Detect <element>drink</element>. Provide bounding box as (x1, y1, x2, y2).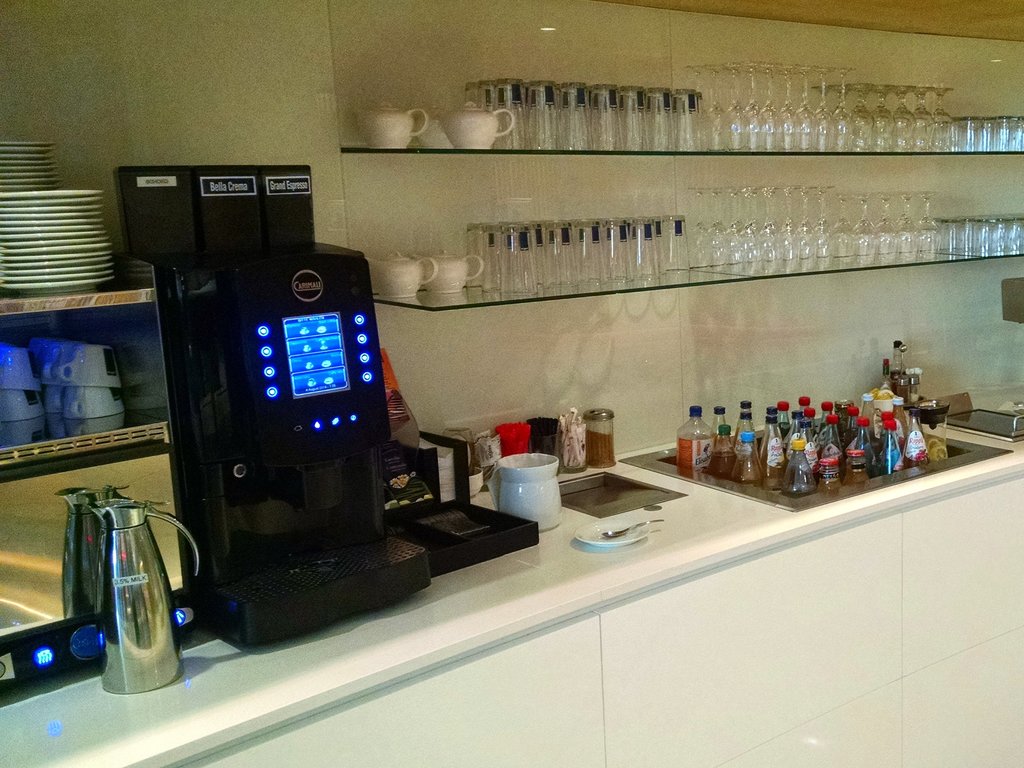
(733, 425, 739, 449).
